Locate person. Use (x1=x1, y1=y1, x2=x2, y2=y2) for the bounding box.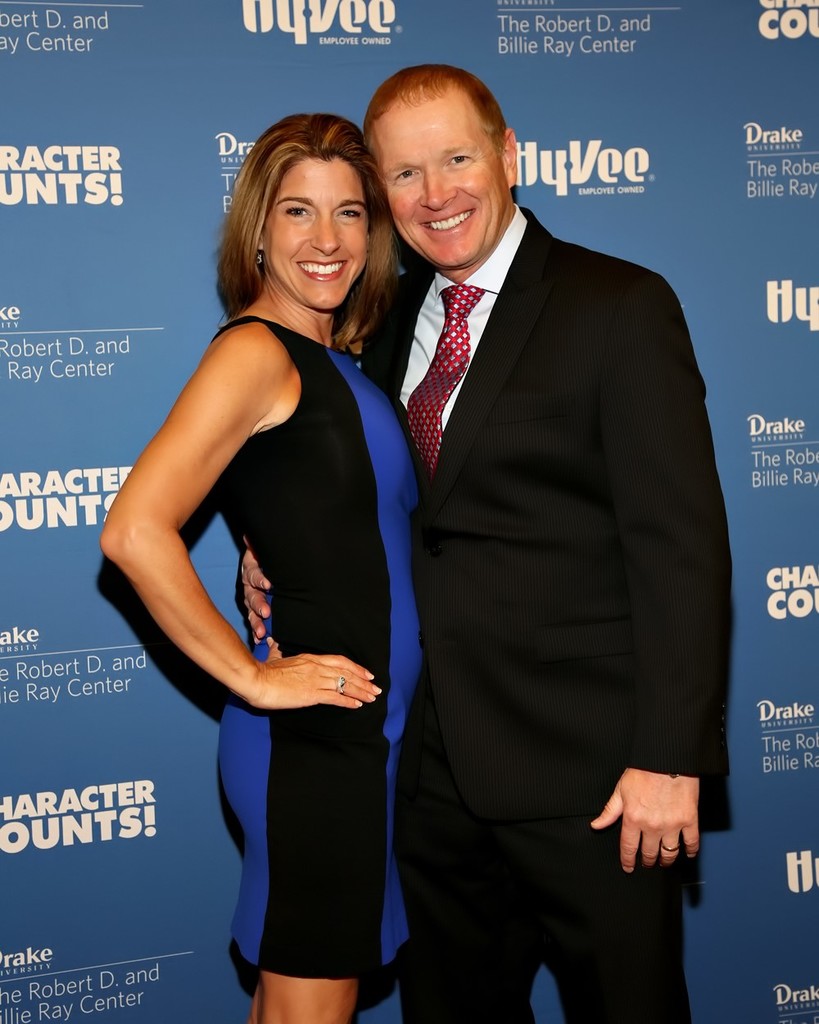
(x1=233, y1=65, x2=725, y2=1023).
